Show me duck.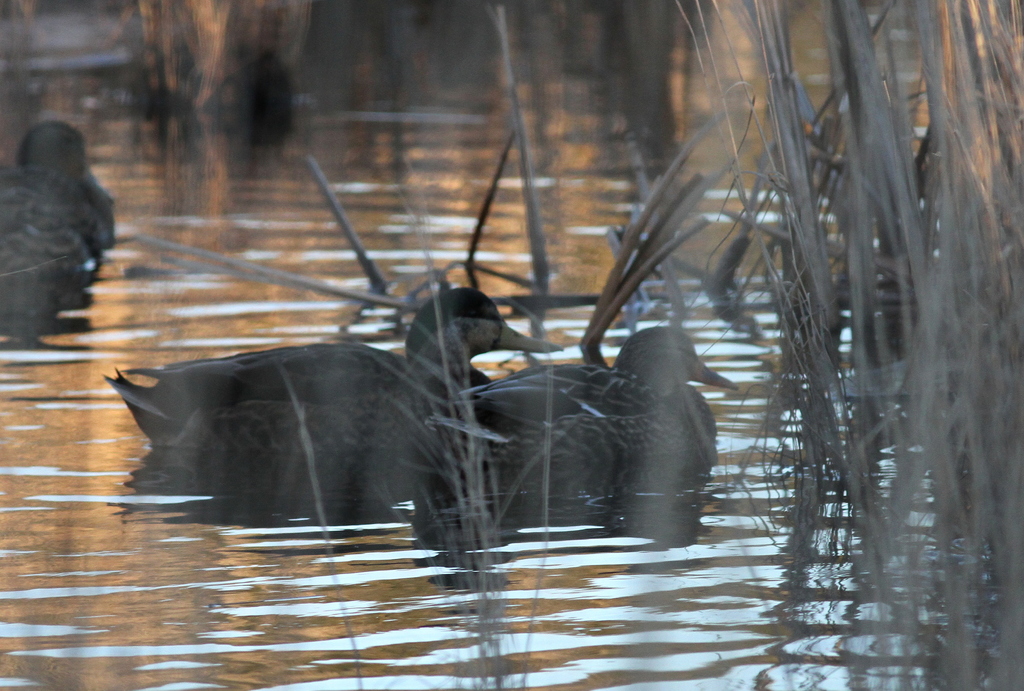
duck is here: pyautogui.locateOnScreen(192, 289, 741, 533).
